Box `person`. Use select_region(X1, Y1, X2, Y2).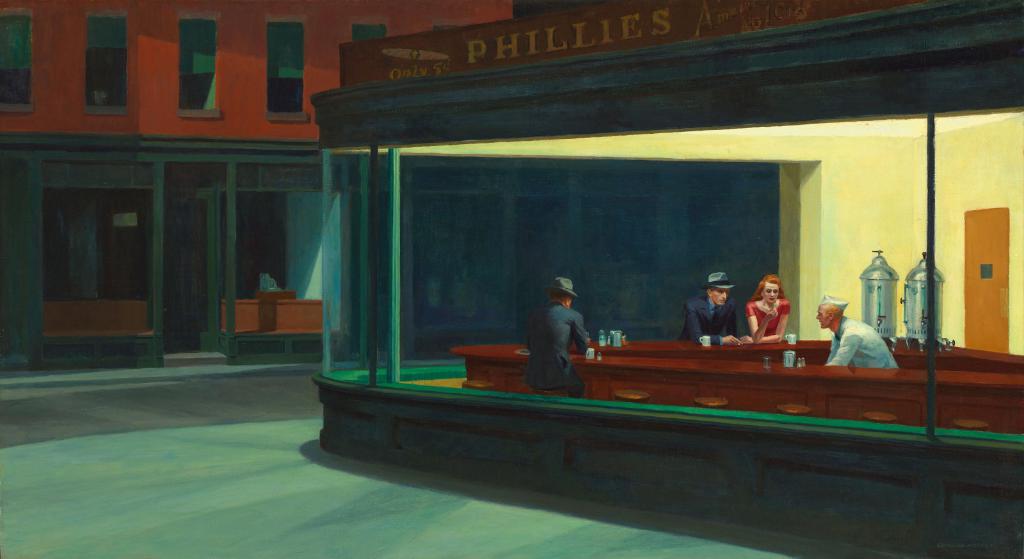
select_region(810, 285, 888, 374).
